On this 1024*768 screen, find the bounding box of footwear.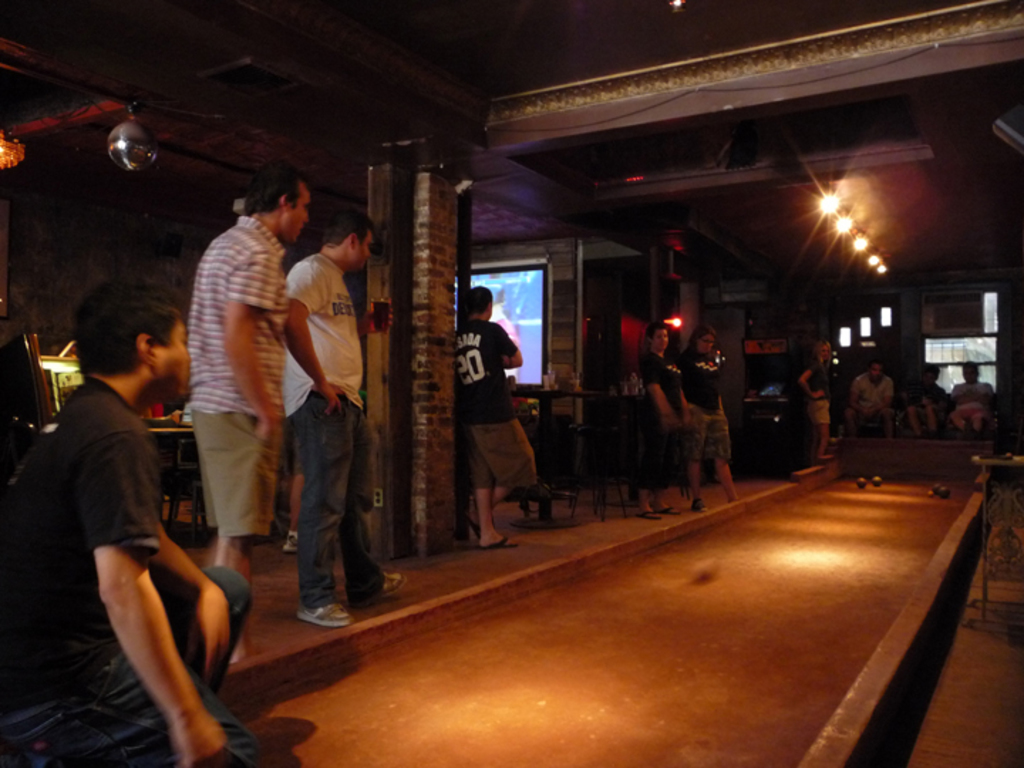
Bounding box: pyautogui.locateOnScreen(351, 567, 401, 612).
